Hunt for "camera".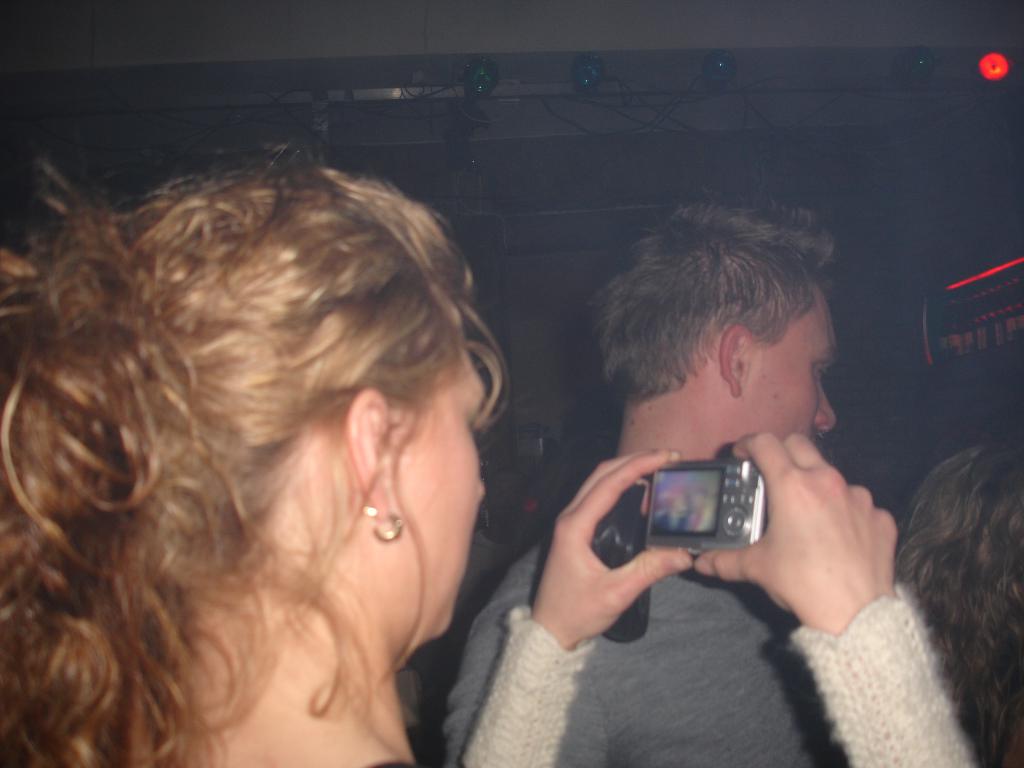
Hunted down at [x1=638, y1=458, x2=763, y2=564].
